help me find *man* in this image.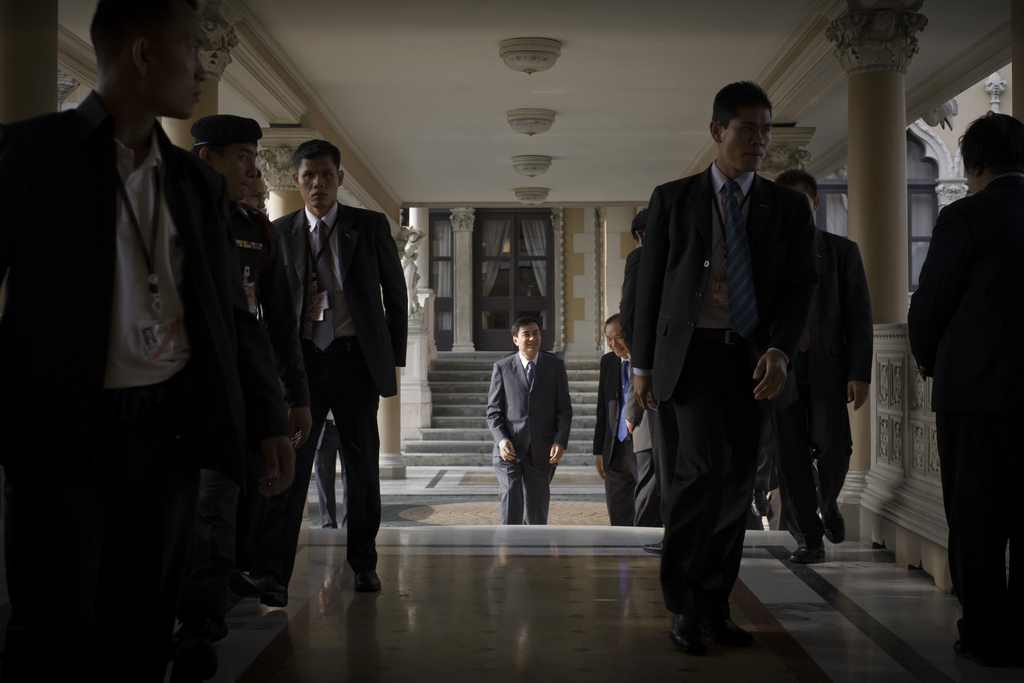
Found it: pyautogui.locateOnScreen(906, 108, 1023, 646).
